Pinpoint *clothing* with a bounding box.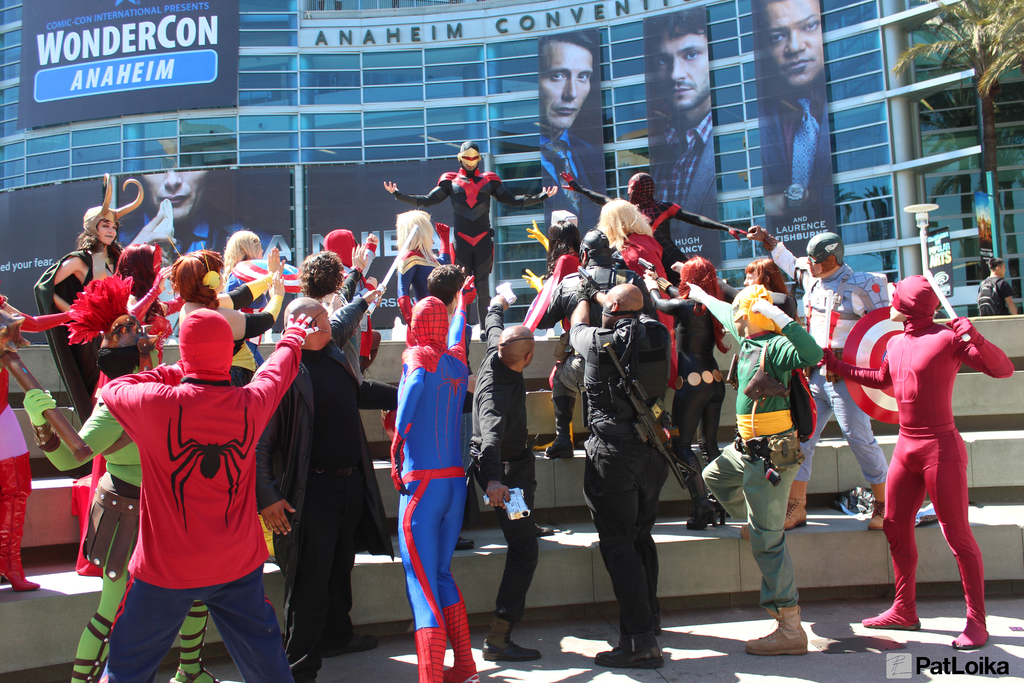
box=[332, 269, 360, 391].
